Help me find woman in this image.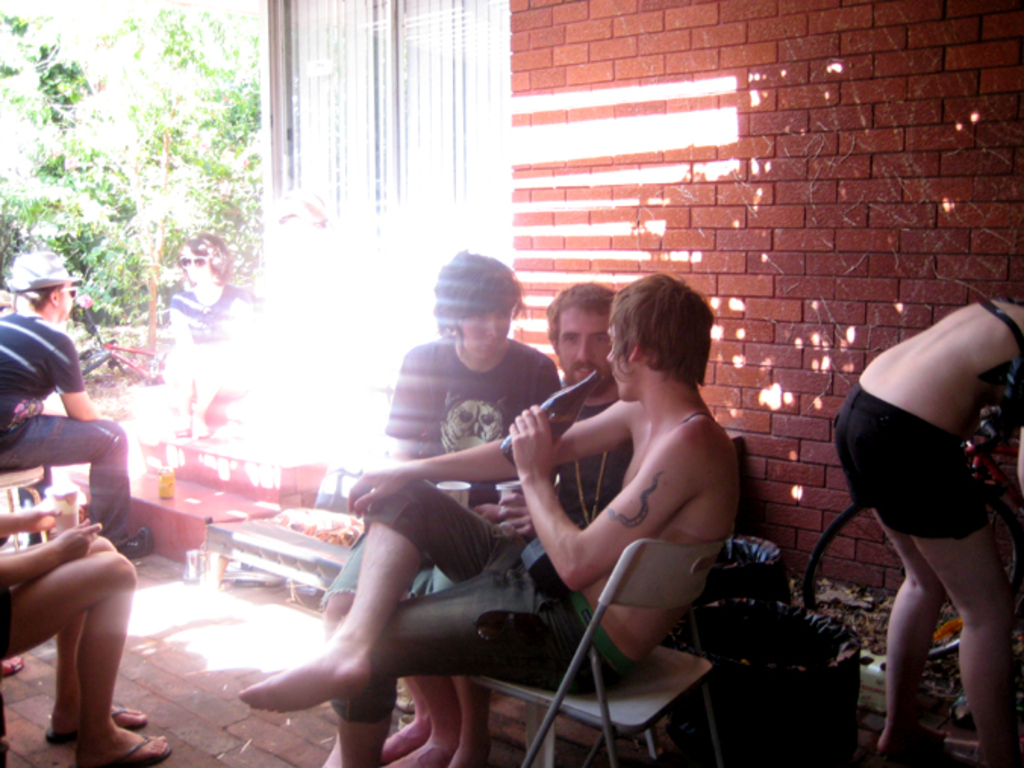
Found it: box=[167, 232, 256, 442].
